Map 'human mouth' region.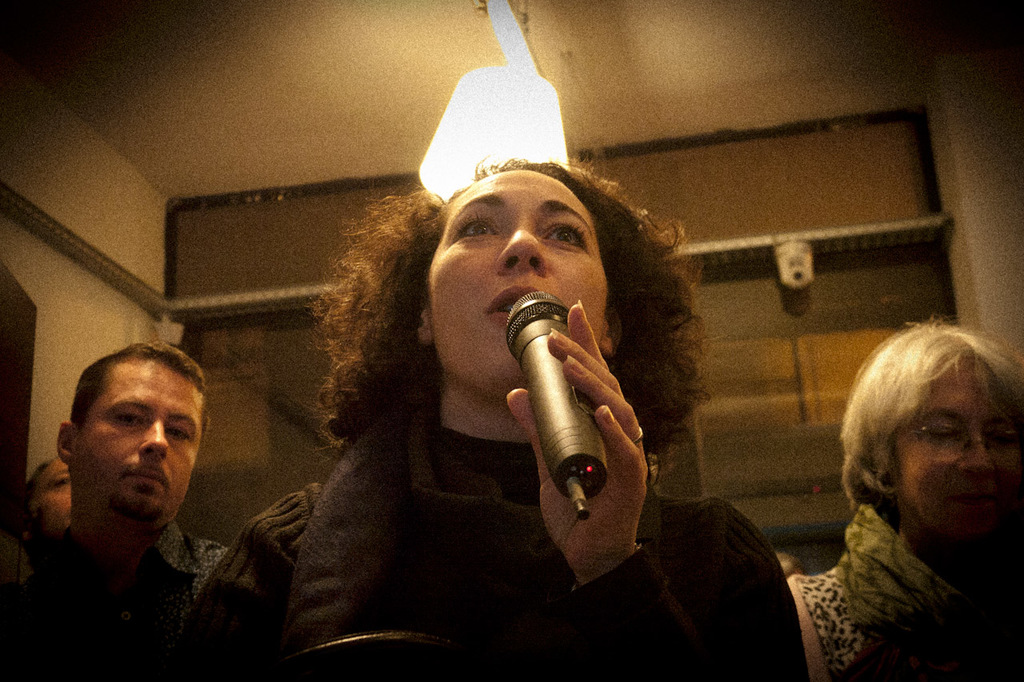
Mapped to 122 462 176 493.
